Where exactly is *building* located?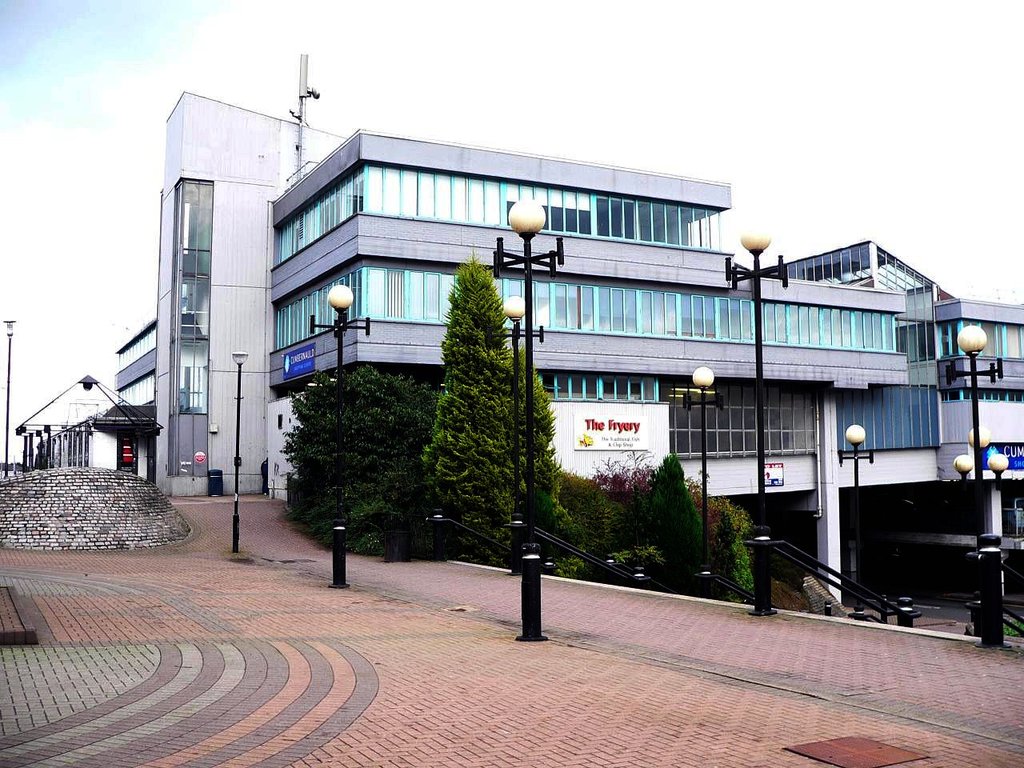
Its bounding box is Rect(14, 370, 158, 470).
